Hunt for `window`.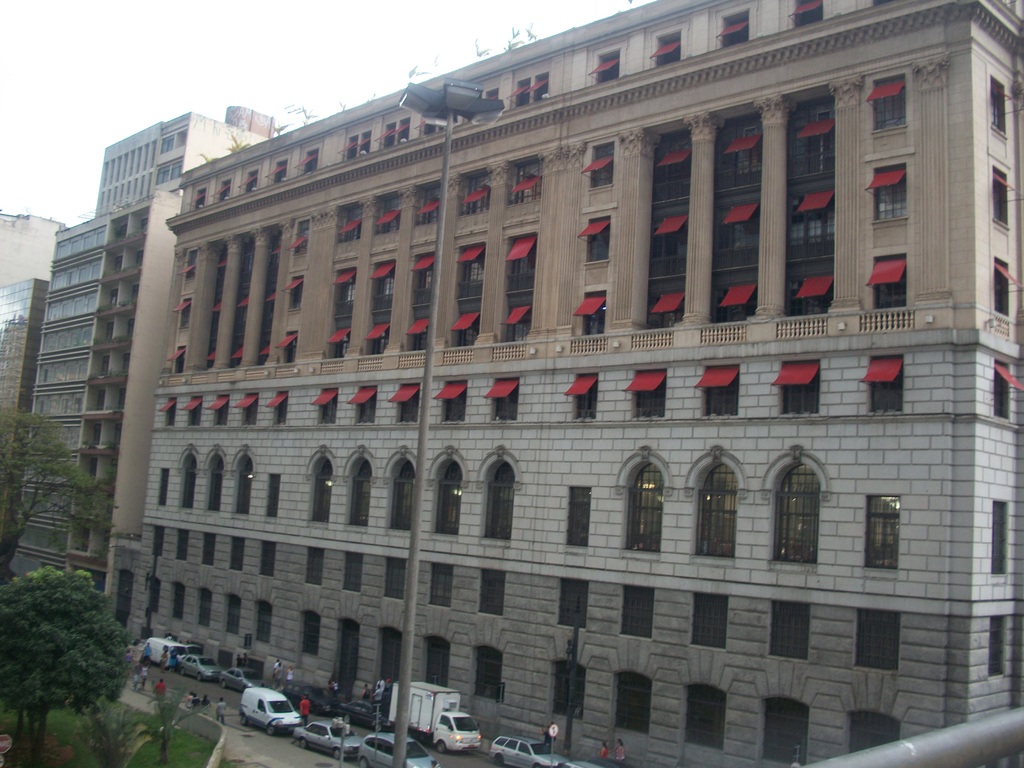
Hunted down at detection(256, 598, 271, 643).
